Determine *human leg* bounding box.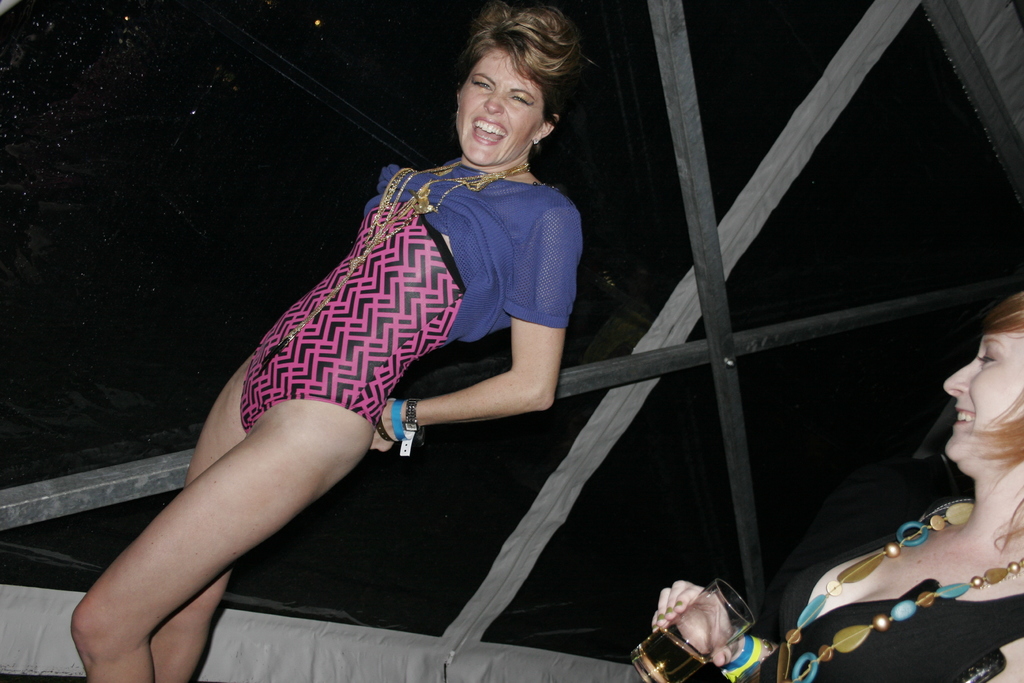
Determined: (left=67, top=416, right=377, bottom=682).
